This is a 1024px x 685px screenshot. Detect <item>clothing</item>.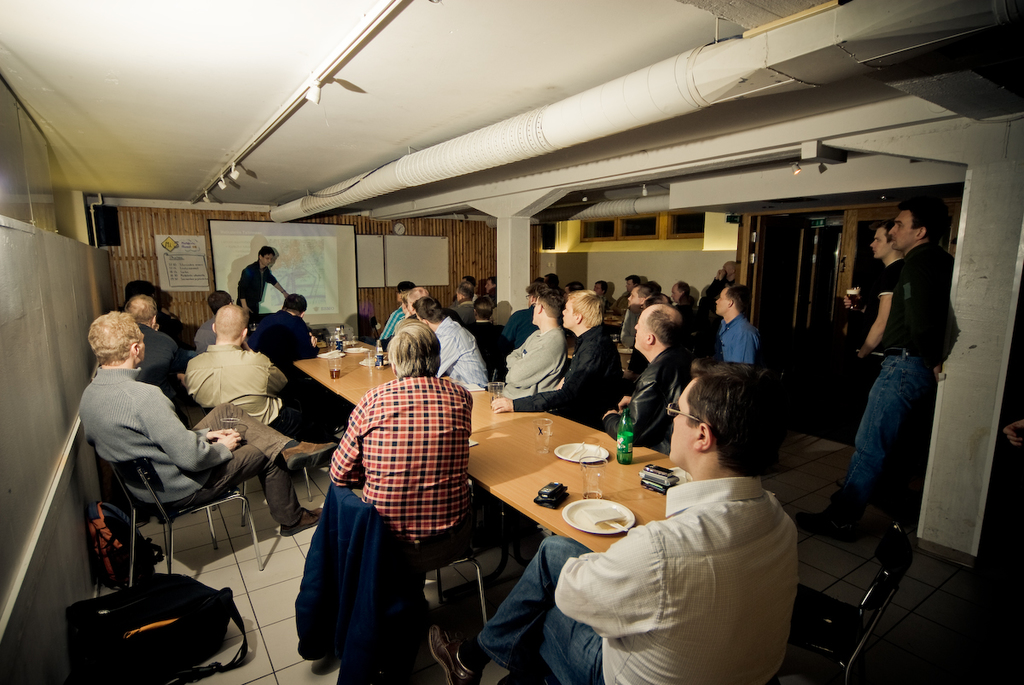
<bbox>464, 313, 501, 380</bbox>.
